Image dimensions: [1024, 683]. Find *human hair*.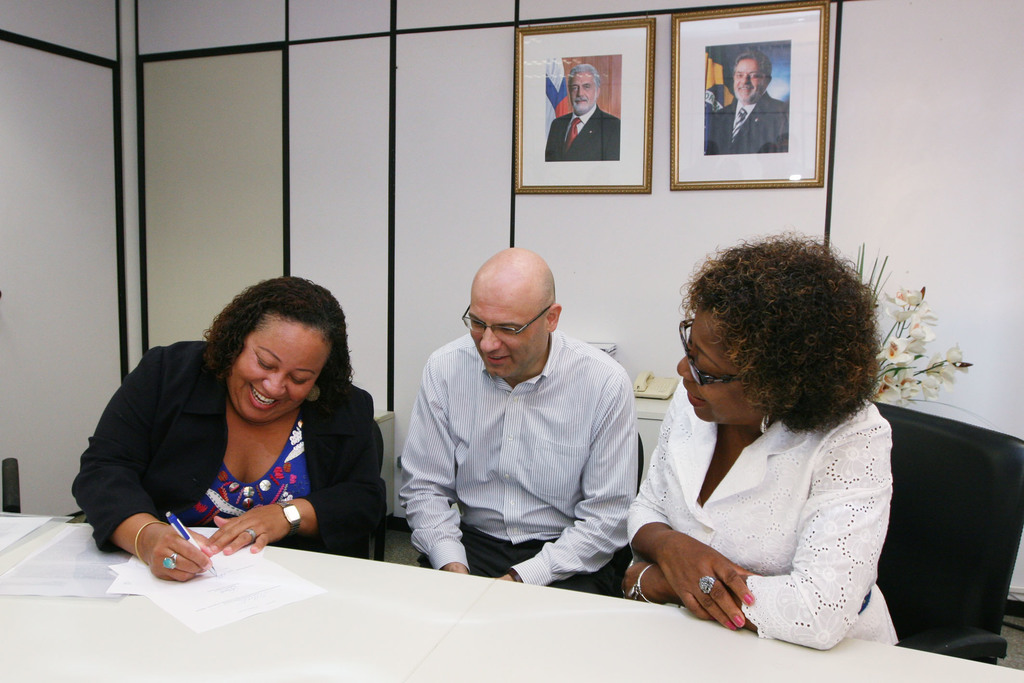
(568, 65, 600, 87).
